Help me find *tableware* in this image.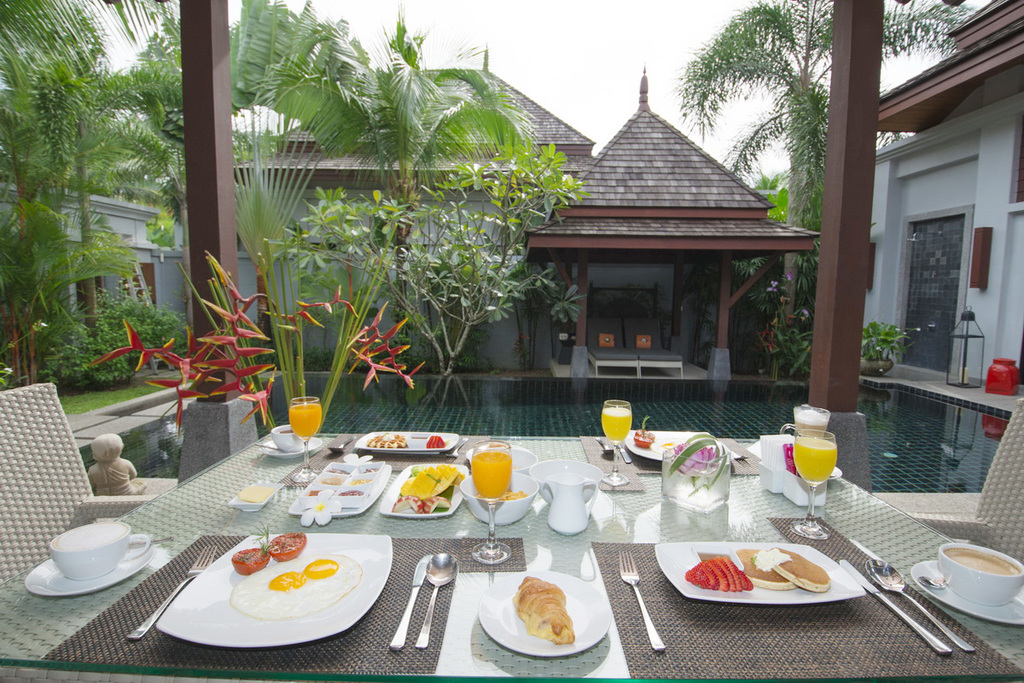
Found it: (left=794, top=429, right=835, bottom=550).
